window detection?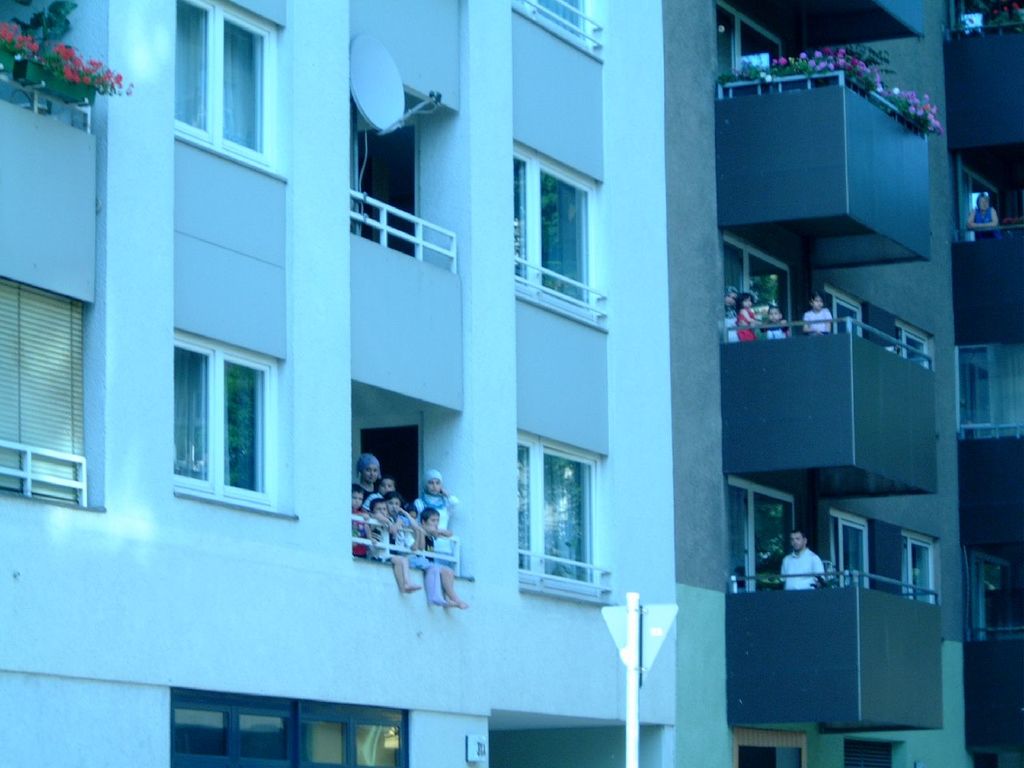
827 507 869 586
